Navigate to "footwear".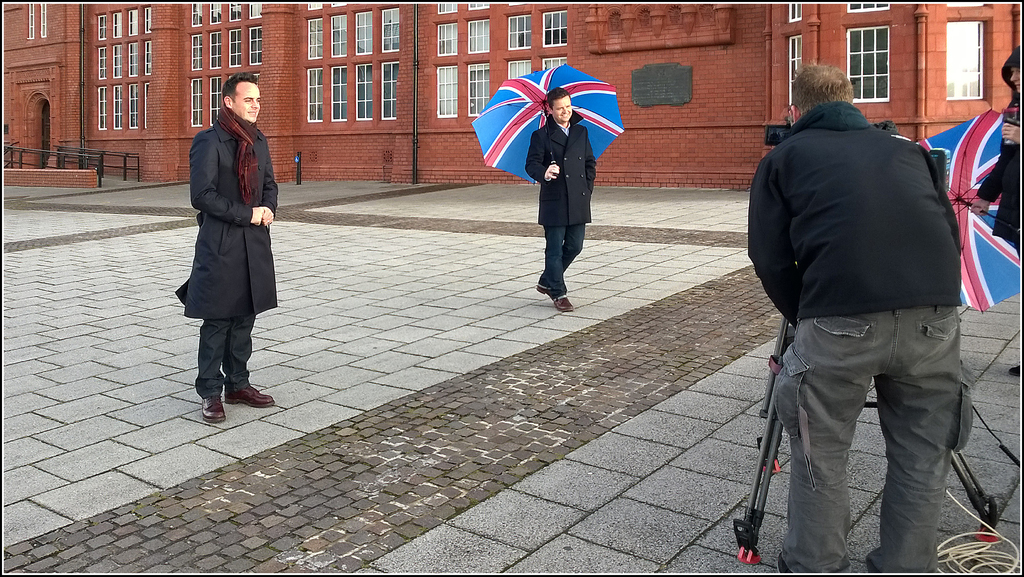
Navigation target: box=[201, 396, 226, 422].
